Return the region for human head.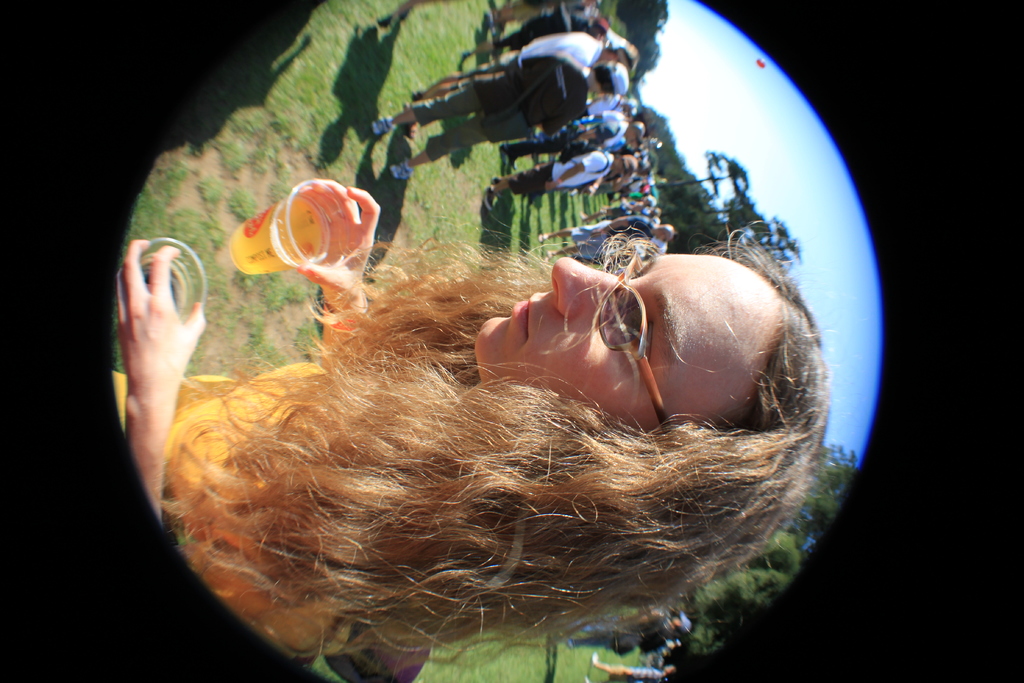
pyautogui.locateOnScreen(641, 194, 659, 210).
